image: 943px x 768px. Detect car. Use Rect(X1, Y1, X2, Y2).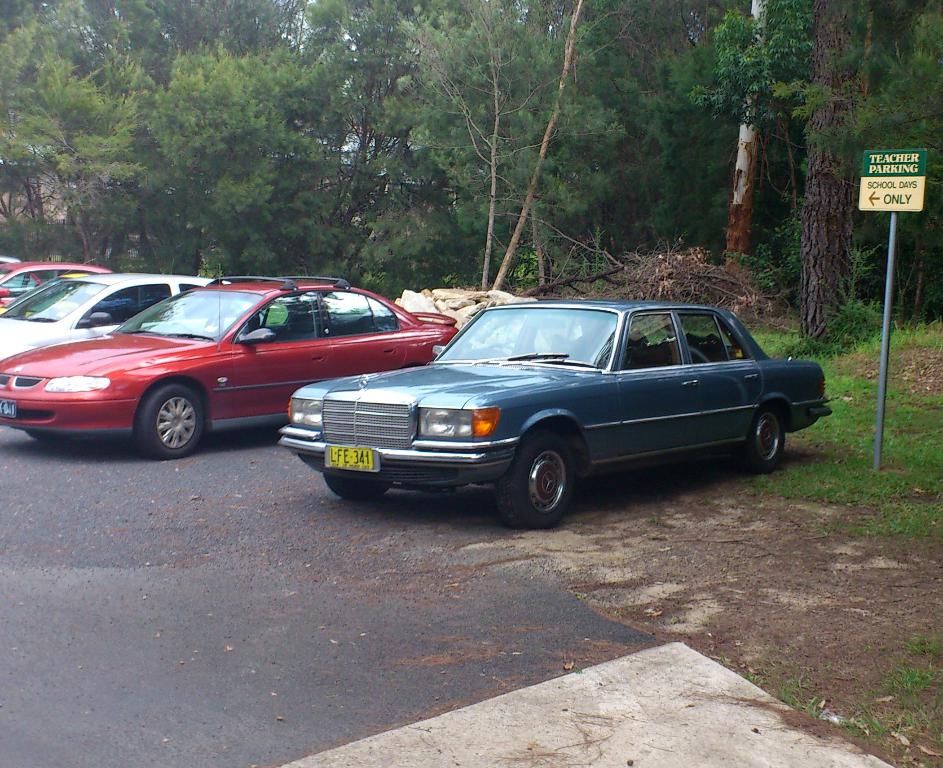
Rect(0, 271, 465, 462).
